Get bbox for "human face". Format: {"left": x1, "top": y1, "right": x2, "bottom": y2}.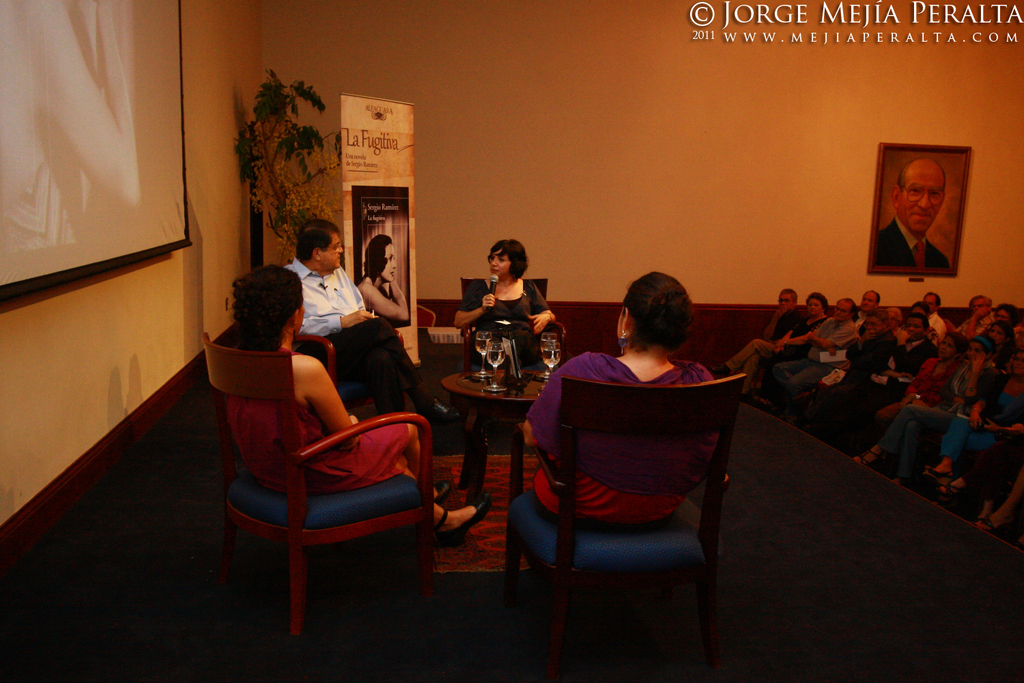
{"left": 1012, "top": 354, "right": 1023, "bottom": 372}.
